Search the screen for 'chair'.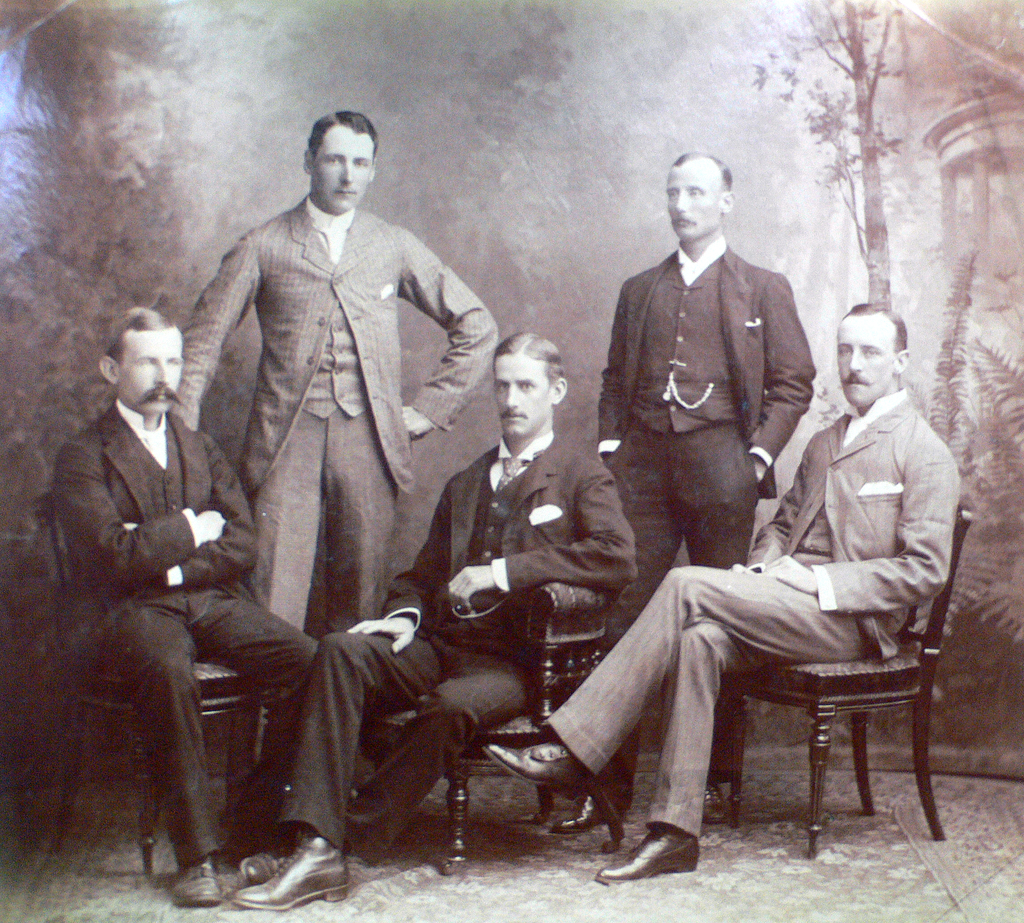
Found at 363, 580, 627, 877.
